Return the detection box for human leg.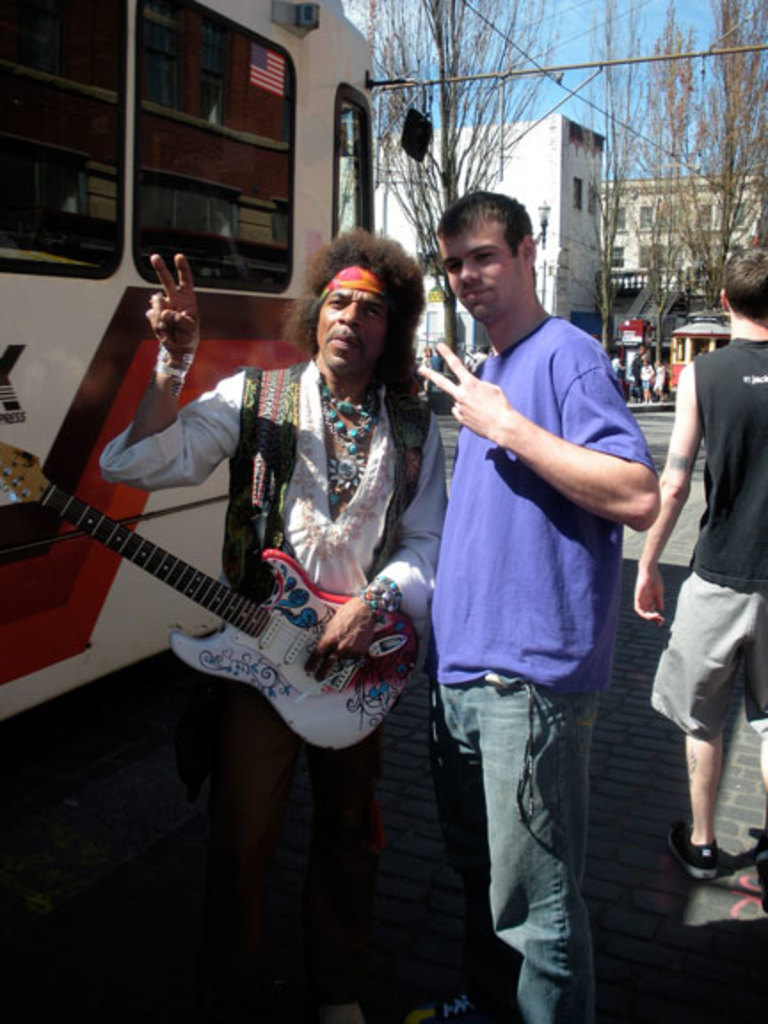
206, 677, 277, 1022.
